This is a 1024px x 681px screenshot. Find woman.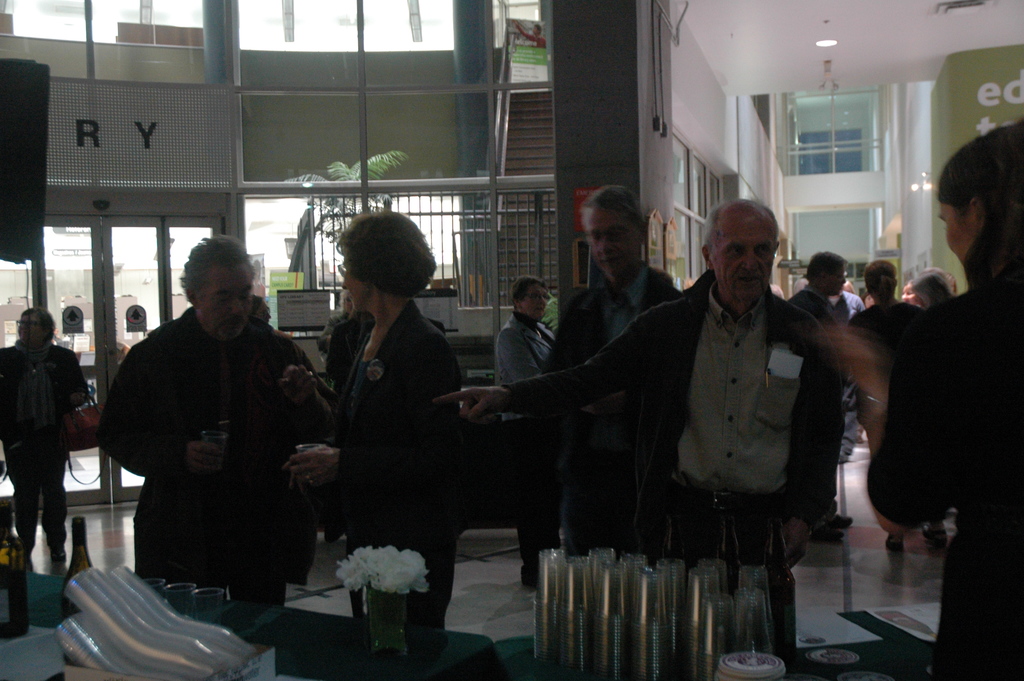
Bounding box: l=292, t=217, r=477, b=620.
